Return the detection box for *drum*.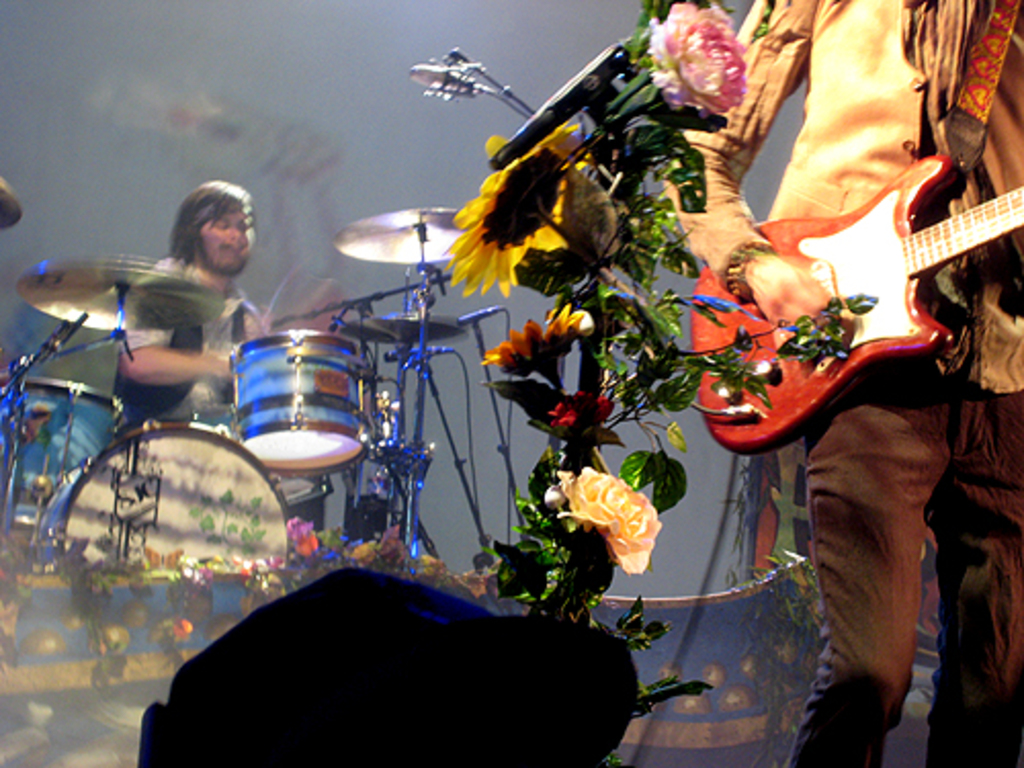
[0,377,123,532].
